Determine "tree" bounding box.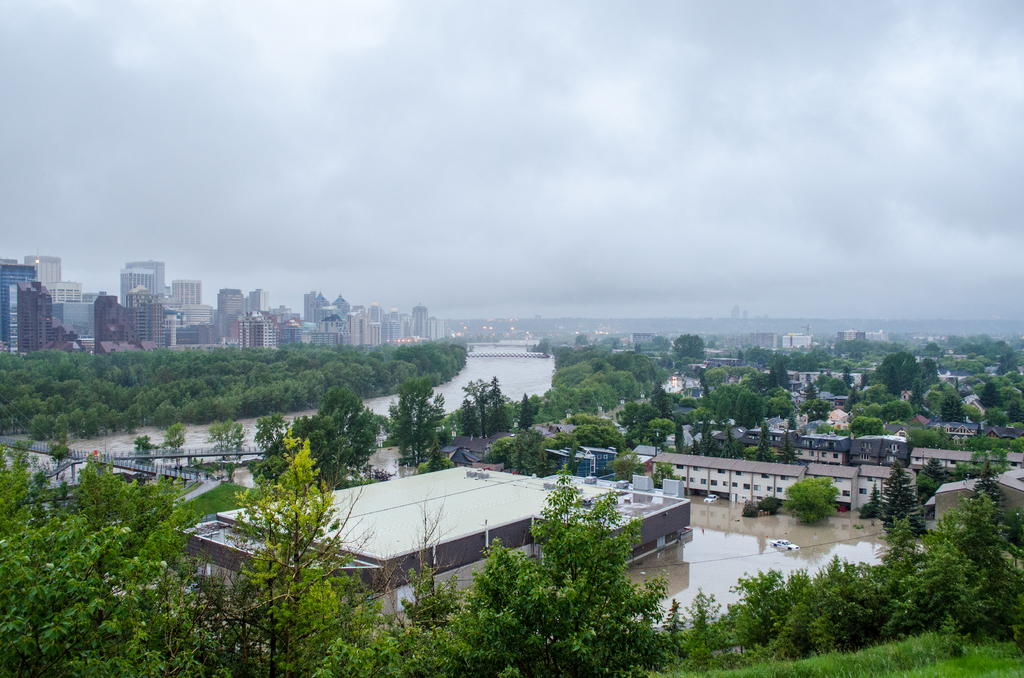
Determined: [963,372,1013,398].
